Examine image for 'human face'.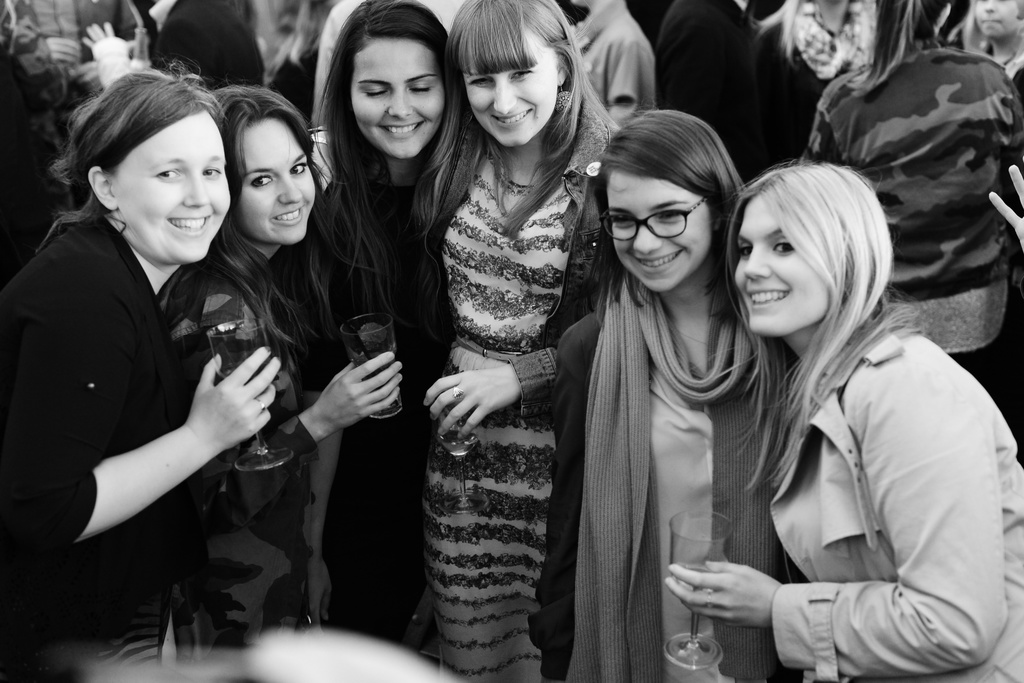
Examination result: {"left": 612, "top": 174, "right": 710, "bottom": 292}.
